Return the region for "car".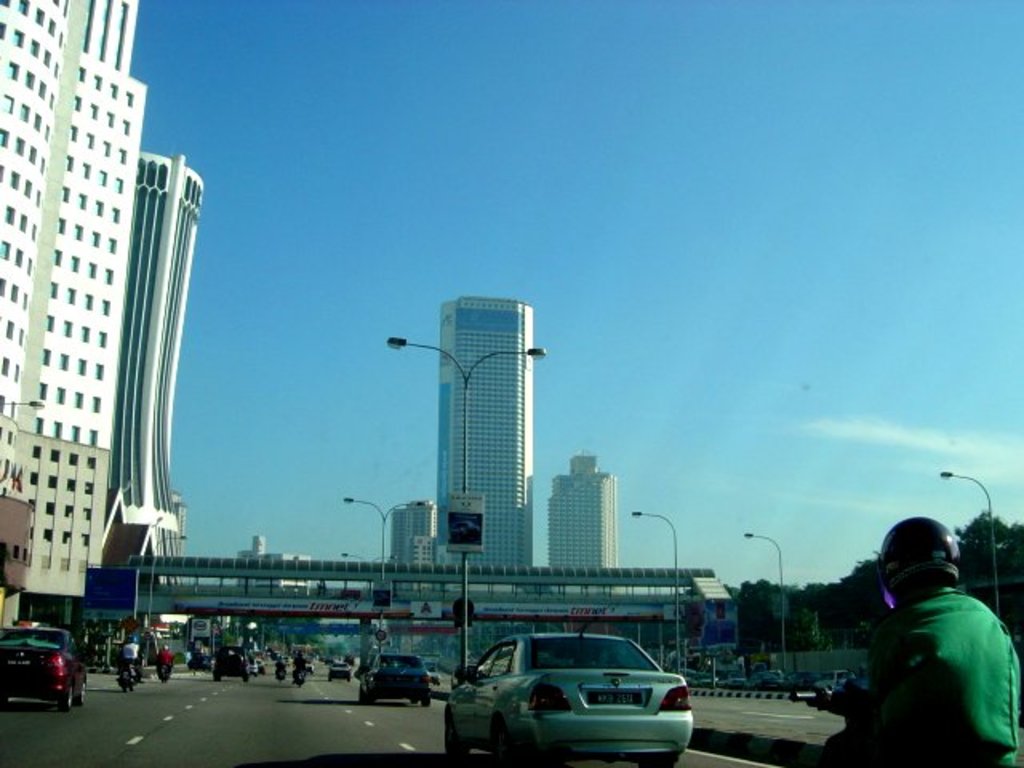
{"x1": 715, "y1": 674, "x2": 746, "y2": 693}.
